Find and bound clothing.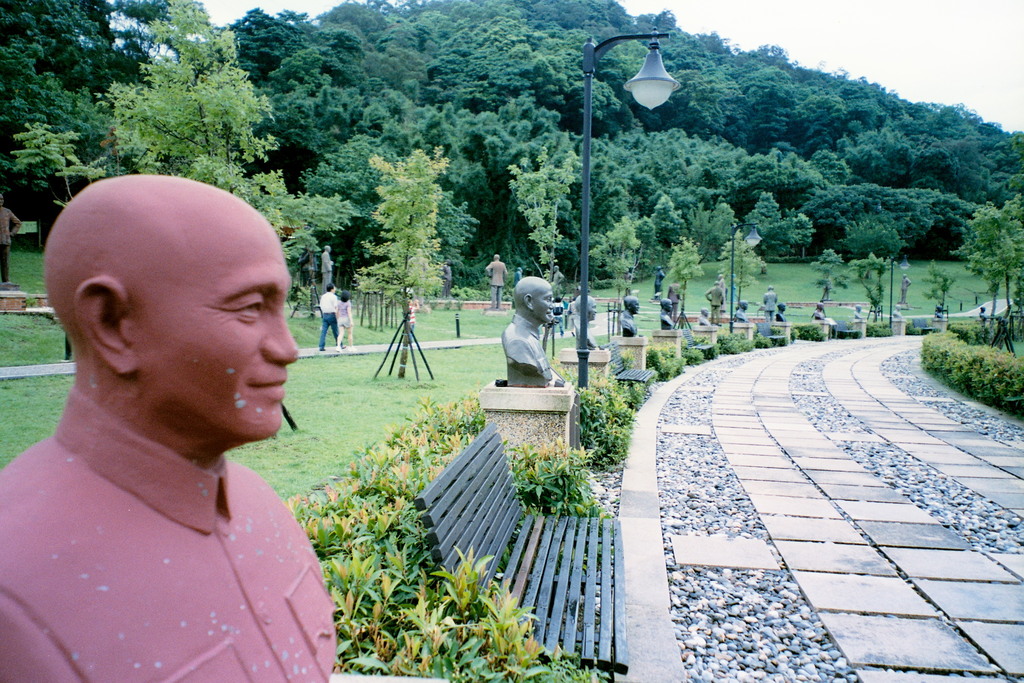
Bound: [left=554, top=302, right=563, bottom=331].
